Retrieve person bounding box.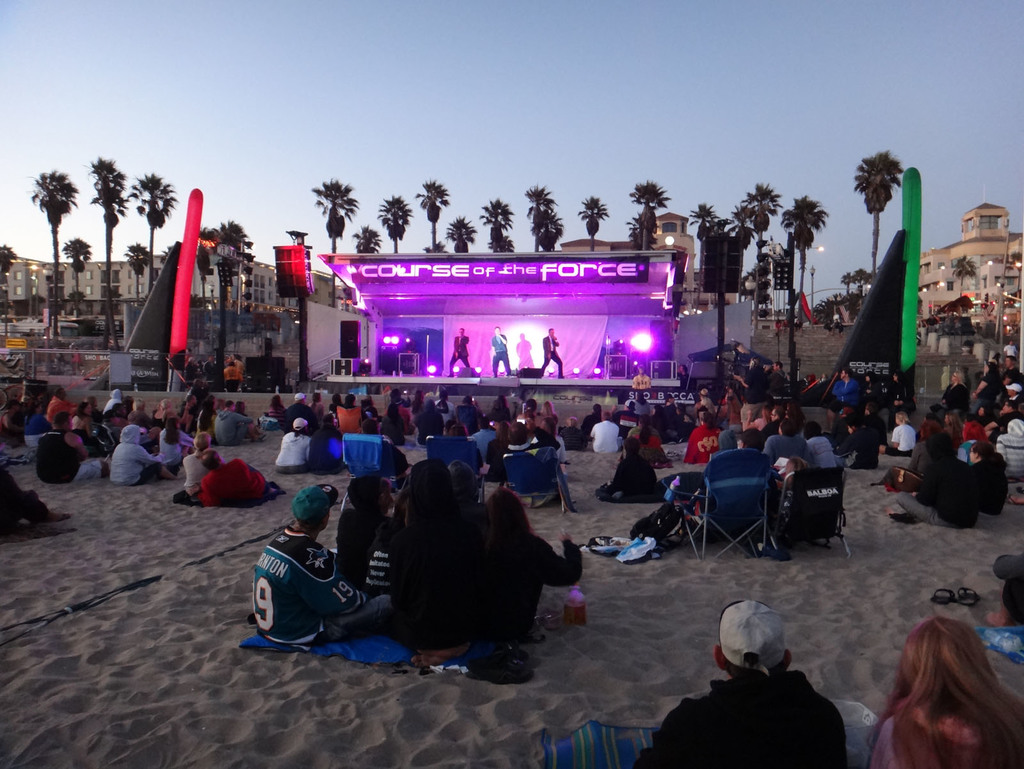
Bounding box: (767,417,820,467).
